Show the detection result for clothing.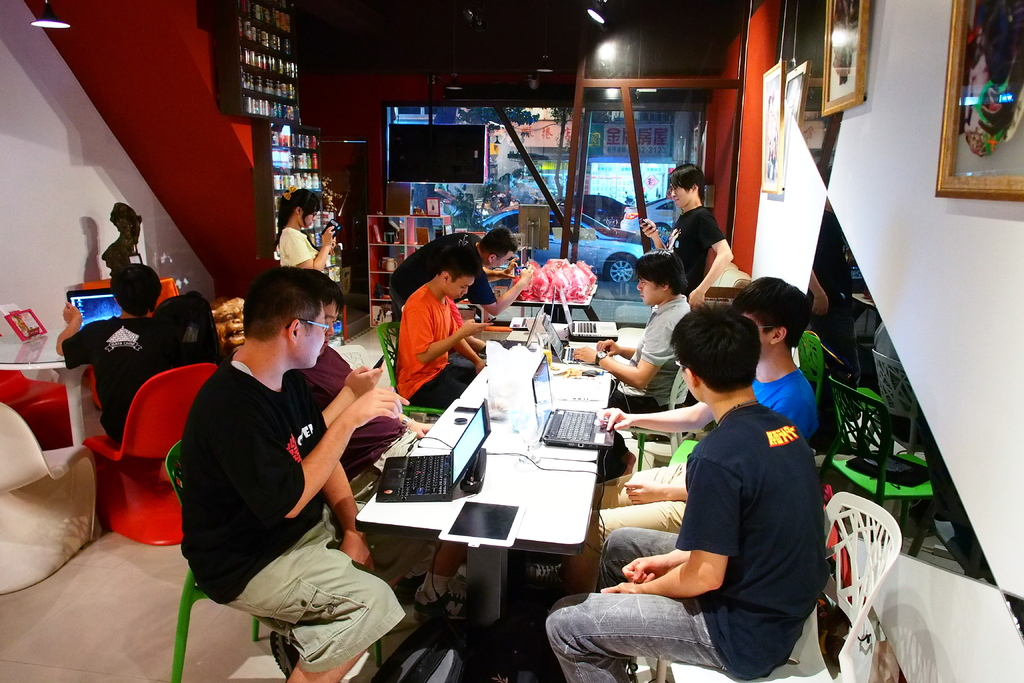
662,210,725,292.
